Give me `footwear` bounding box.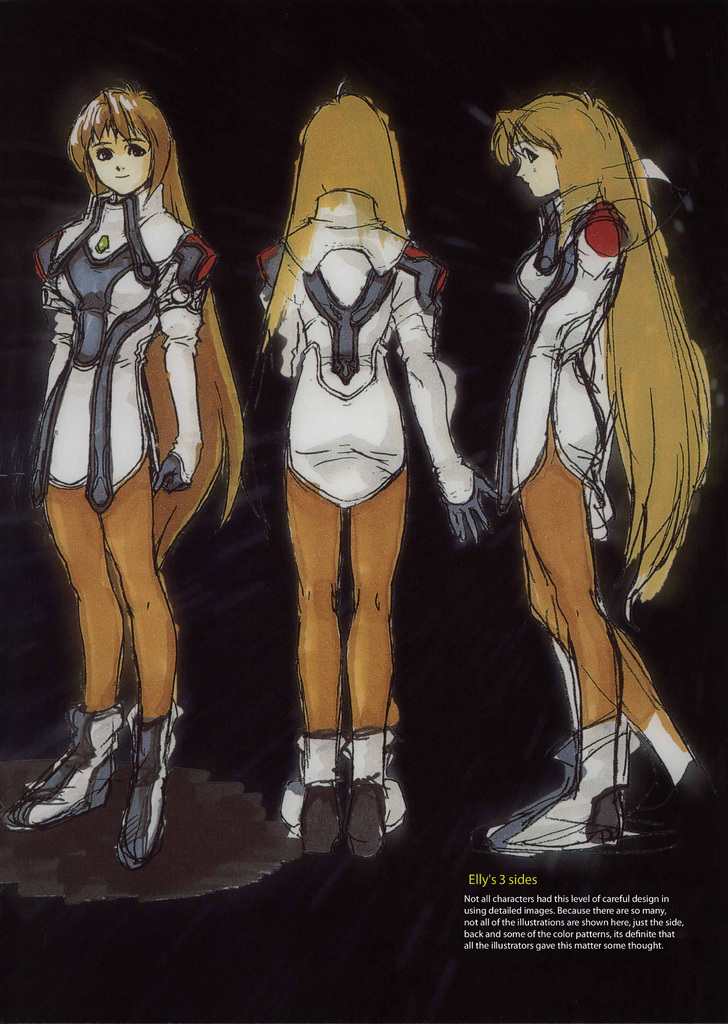
[left=104, top=700, right=182, bottom=875].
